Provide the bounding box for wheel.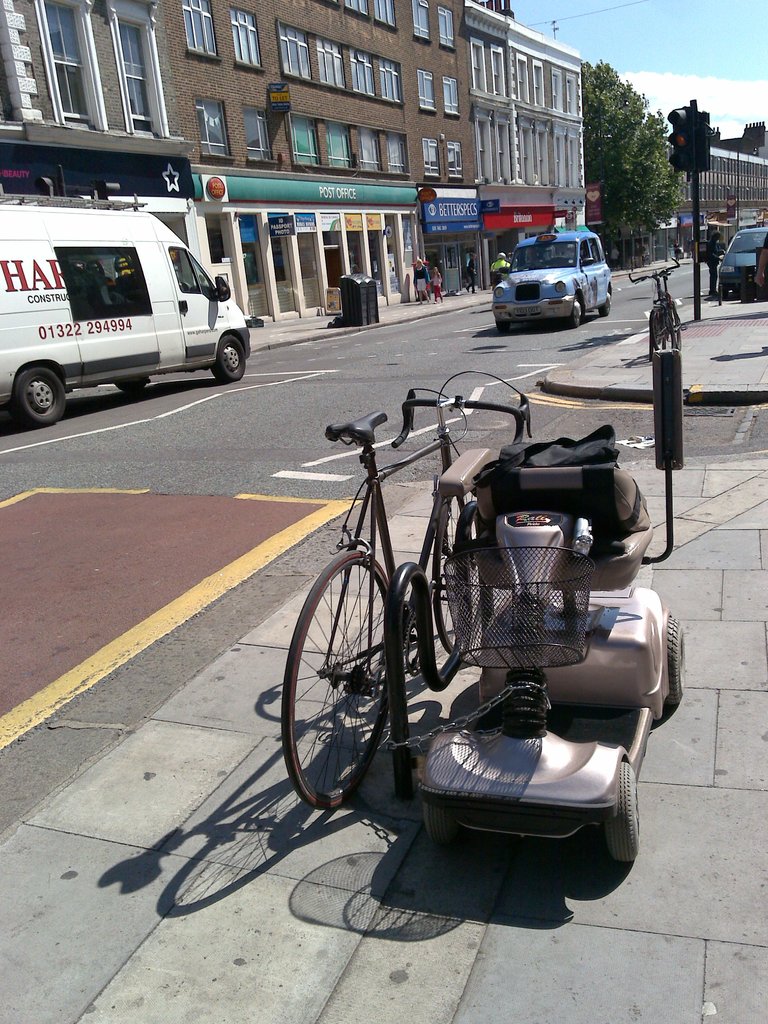
x1=665, y1=609, x2=688, y2=714.
